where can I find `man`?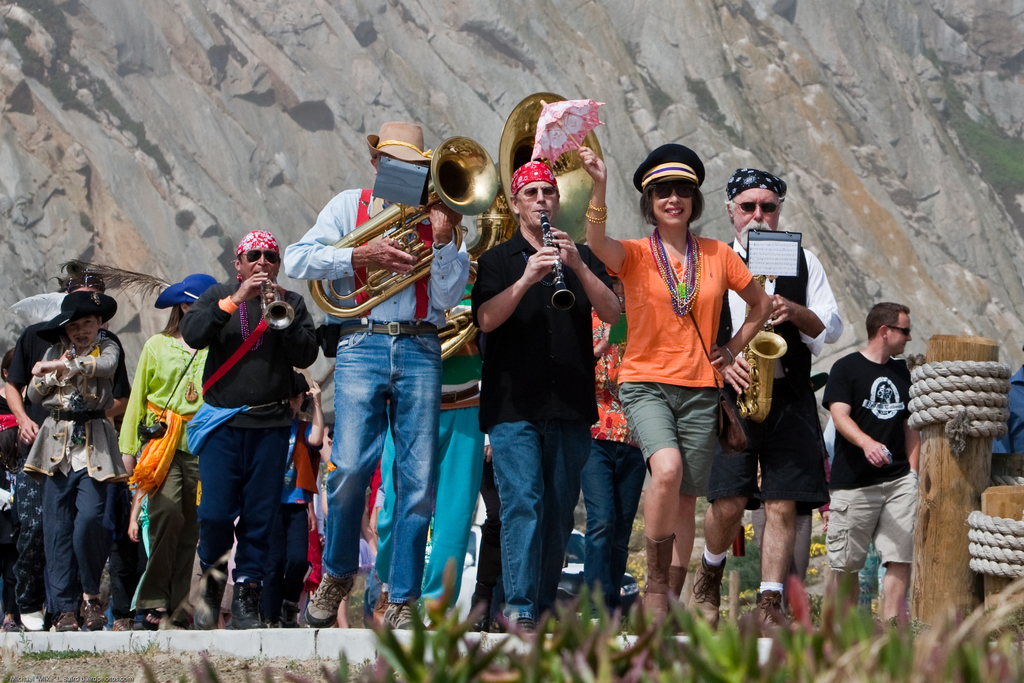
You can find it at 470, 156, 619, 641.
